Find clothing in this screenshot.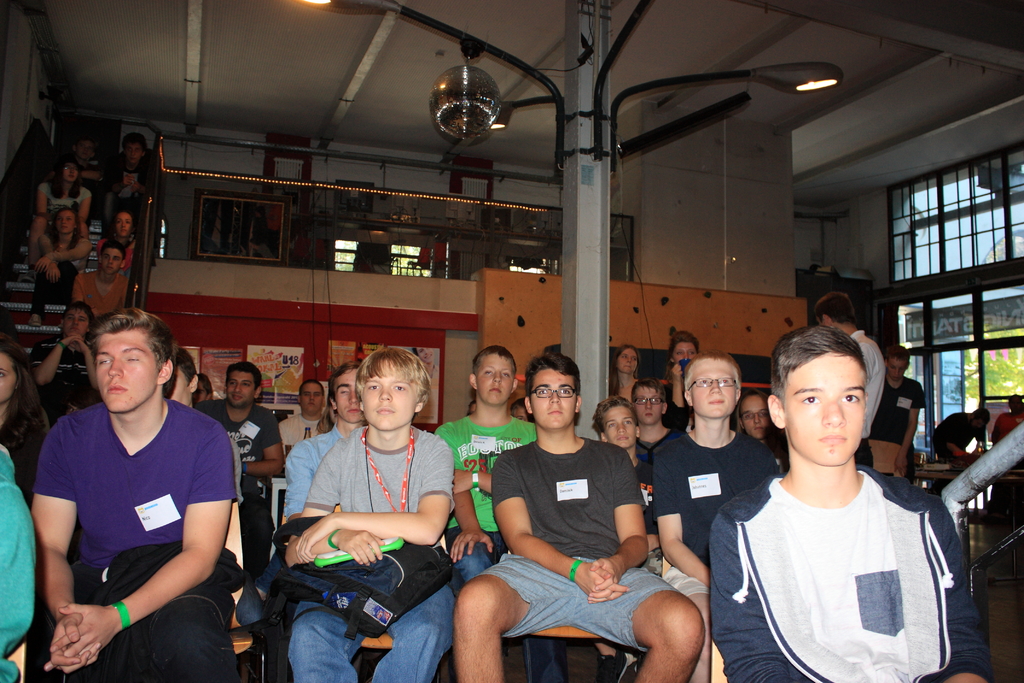
The bounding box for clothing is crop(70, 270, 134, 320).
